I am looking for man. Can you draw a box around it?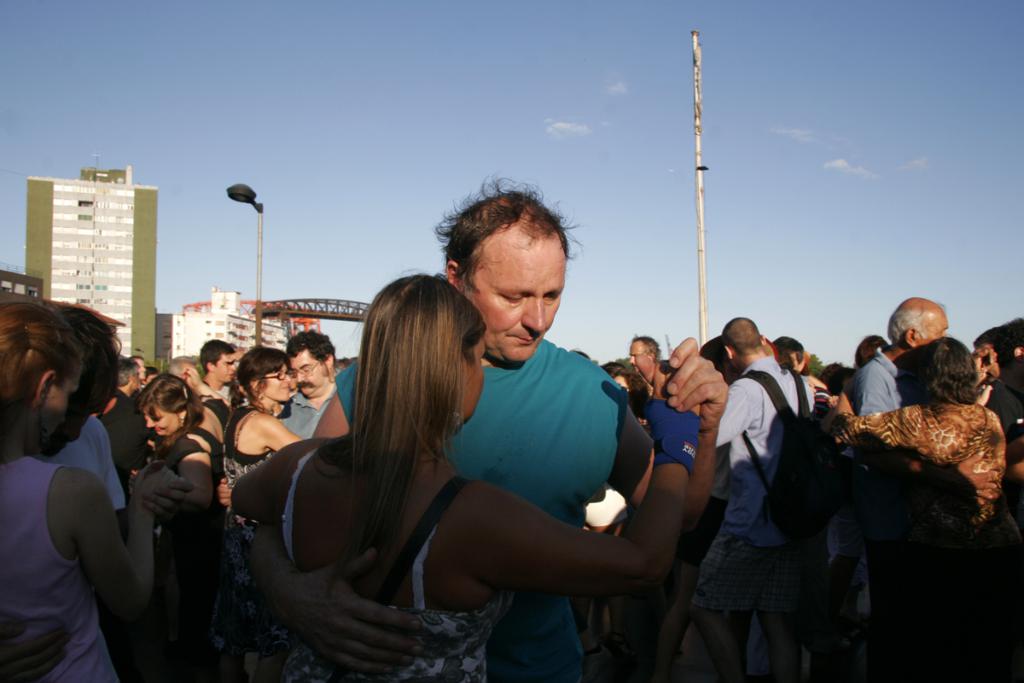
Sure, the bounding box is rect(624, 331, 664, 400).
